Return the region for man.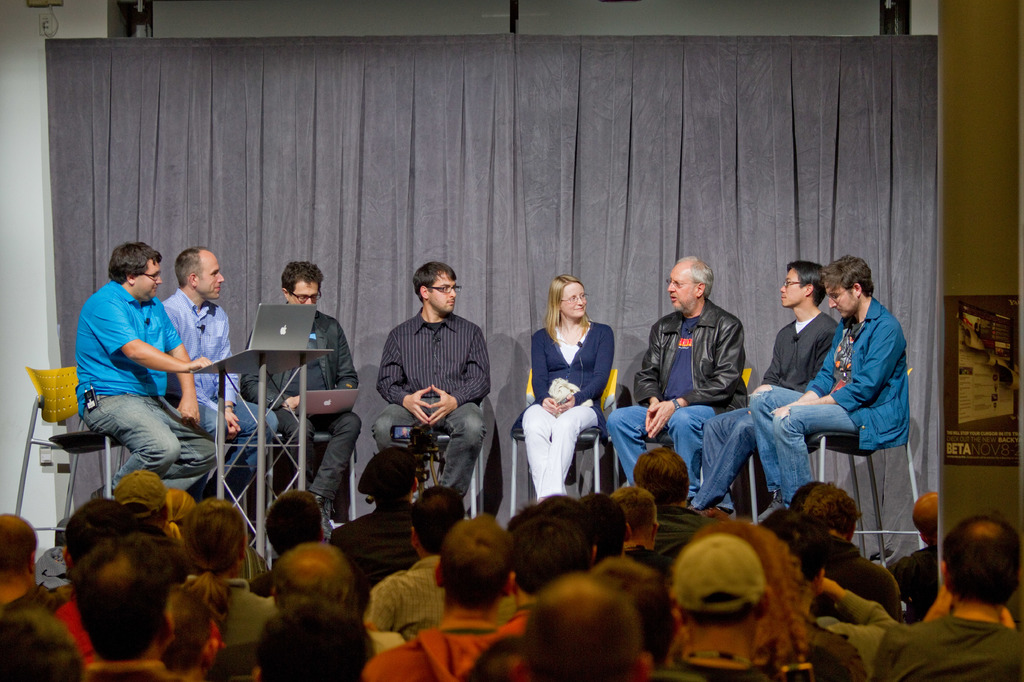
x1=366 y1=483 x2=514 y2=649.
